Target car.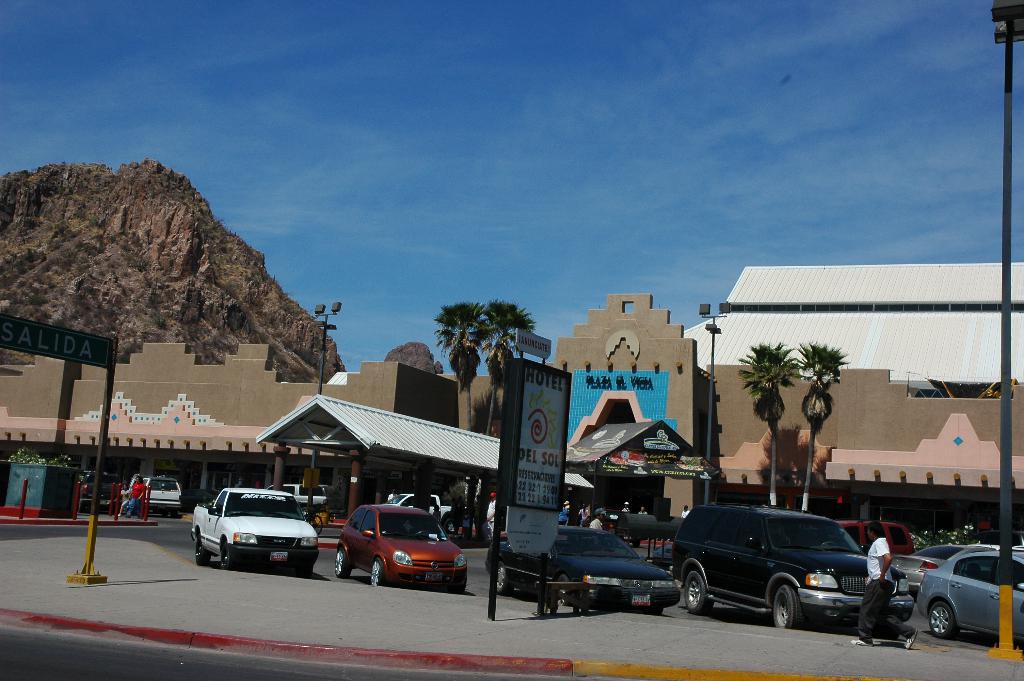
Target region: 917/545/1023/637.
